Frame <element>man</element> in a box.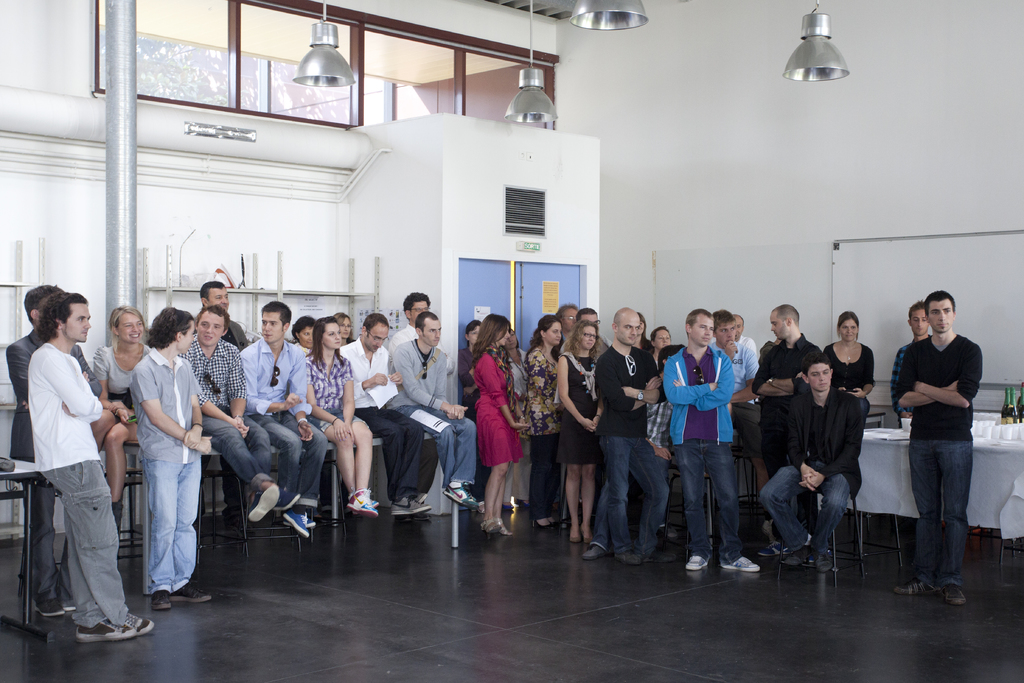
bbox=(185, 313, 278, 516).
